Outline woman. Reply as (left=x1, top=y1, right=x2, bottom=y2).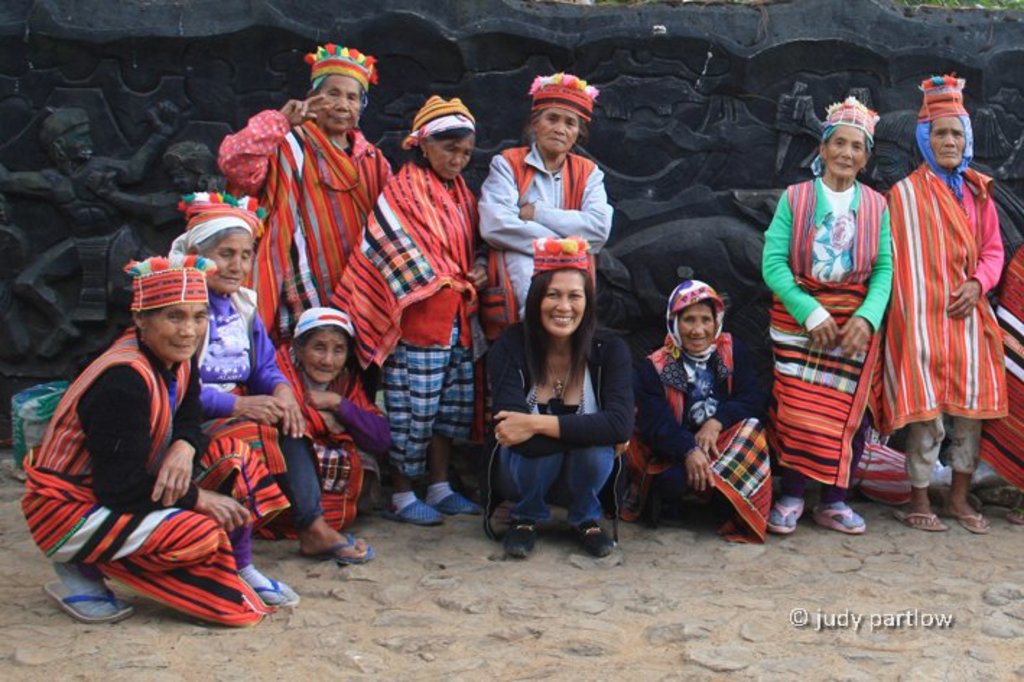
(left=45, top=197, right=246, bottom=666).
